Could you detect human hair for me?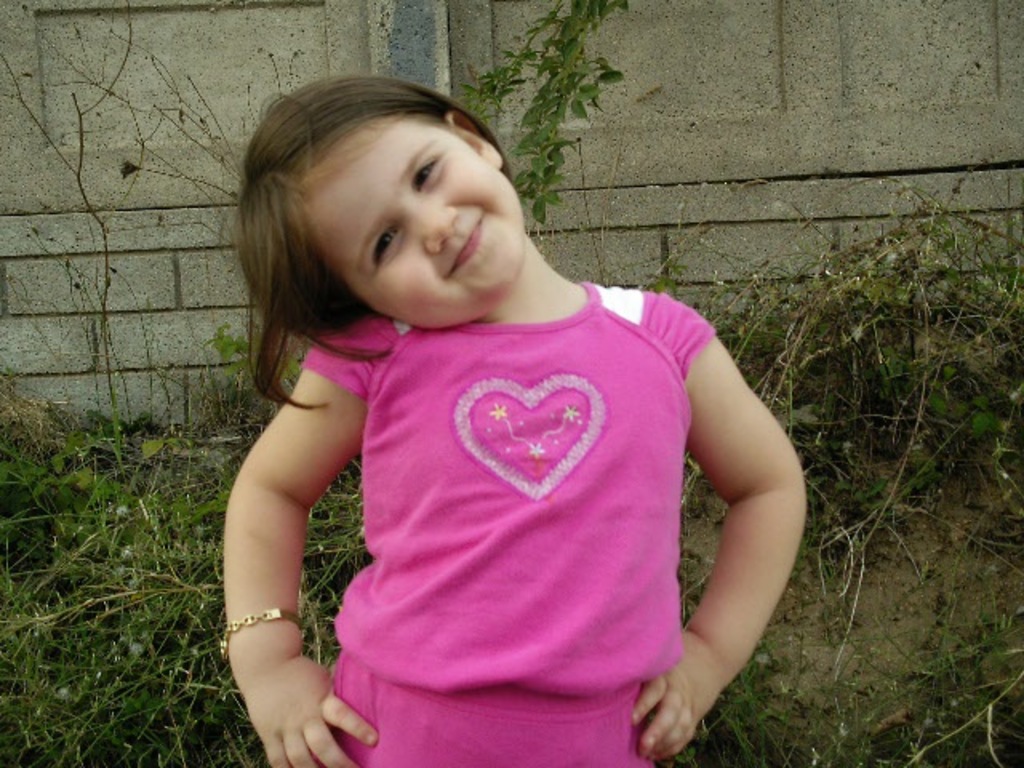
Detection result: 254,67,544,365.
